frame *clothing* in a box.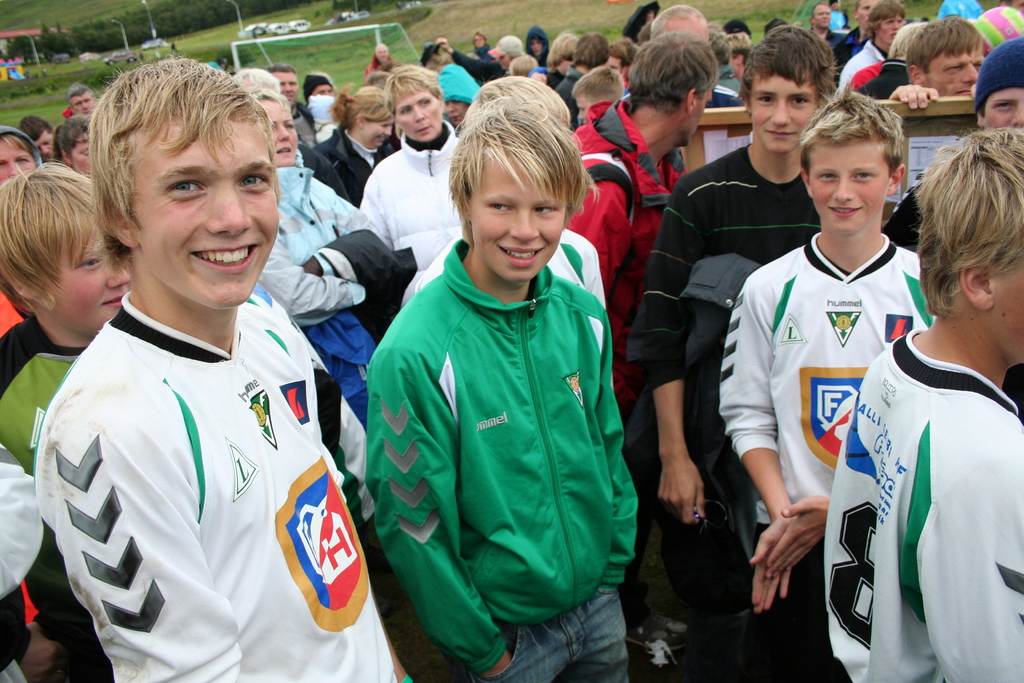
BBox(824, 322, 1023, 682).
